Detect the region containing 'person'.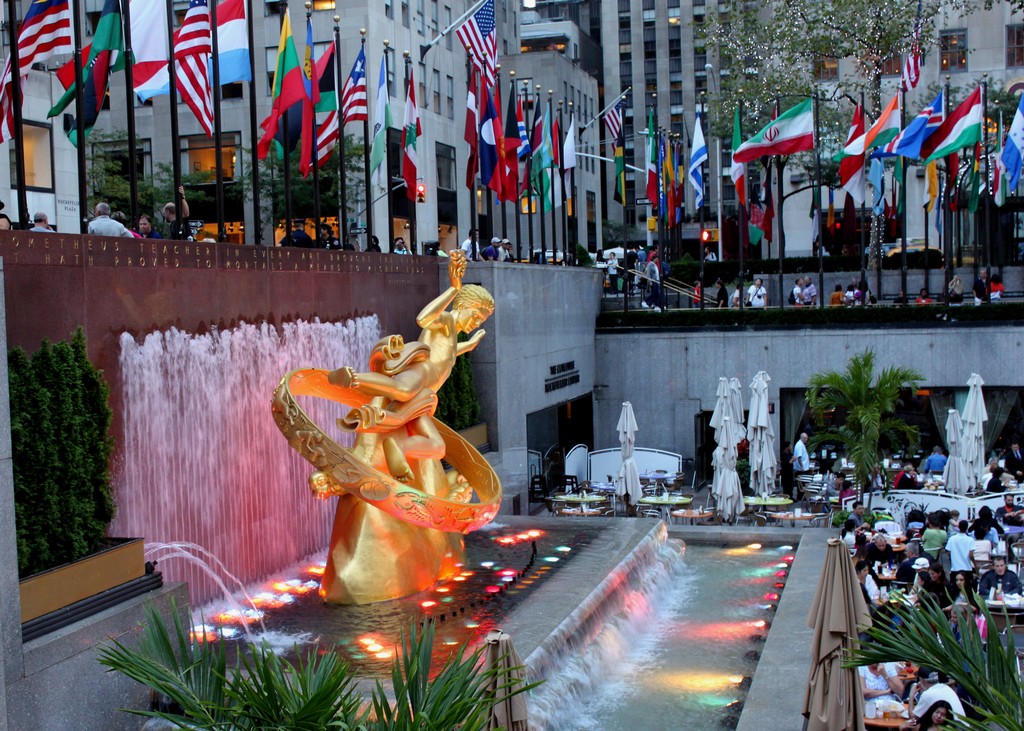
[570, 243, 595, 264].
